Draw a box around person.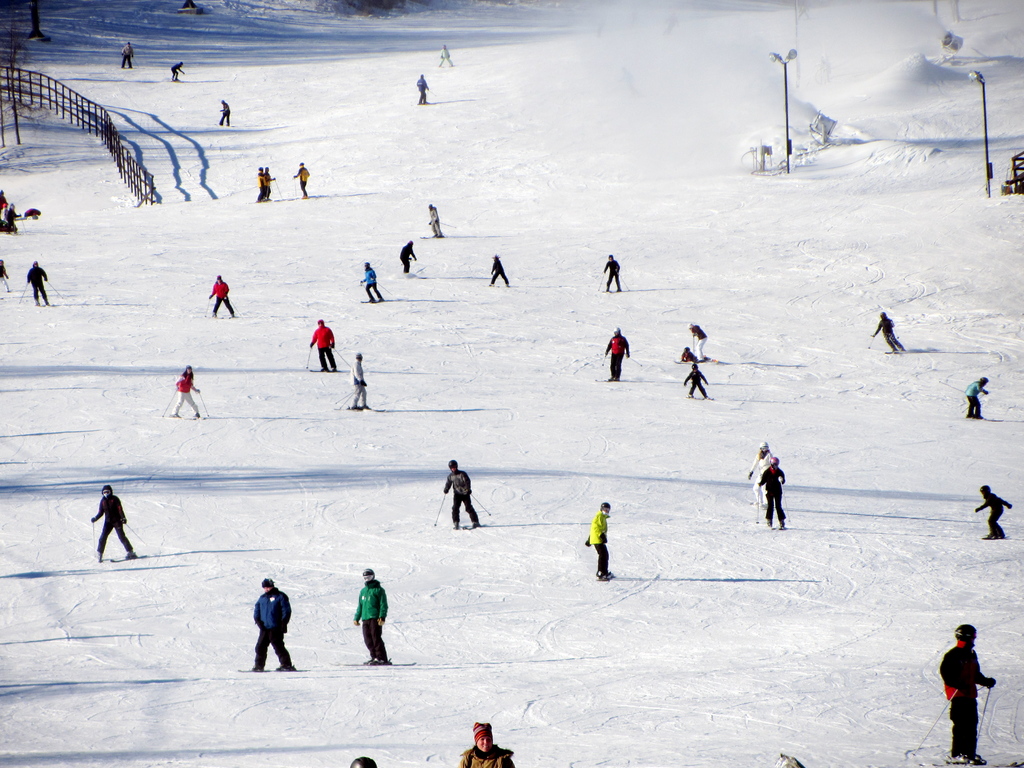
<region>360, 262, 386, 300</region>.
